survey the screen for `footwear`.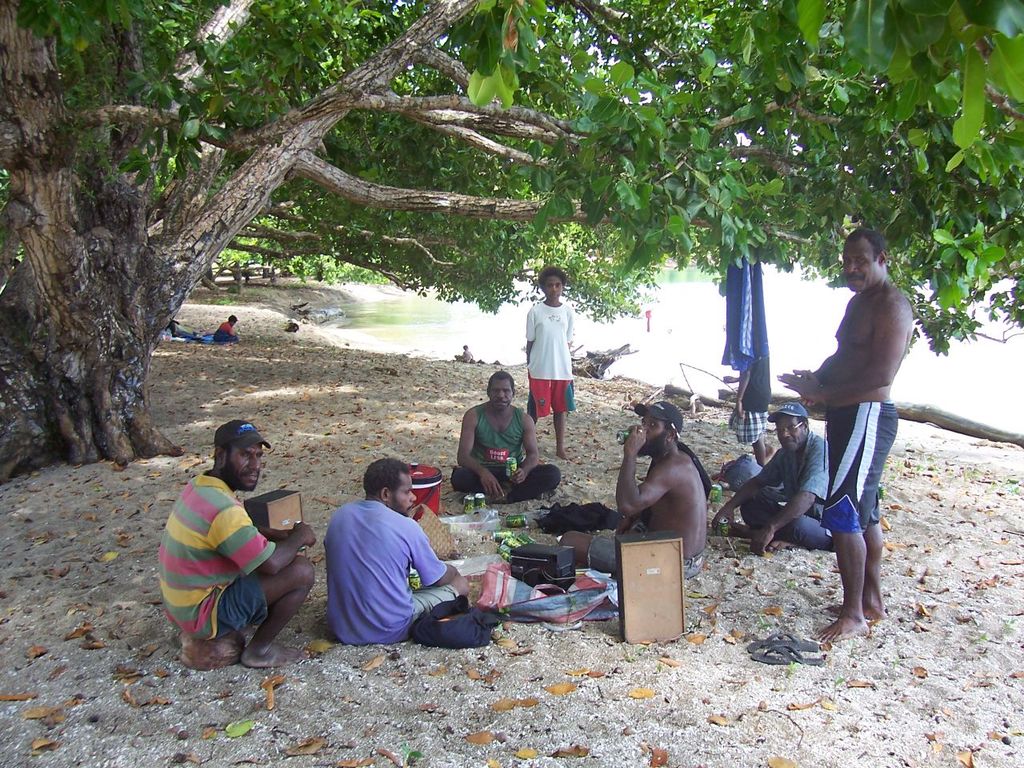
Survey found: pyautogui.locateOnScreen(530, 491, 544, 503).
